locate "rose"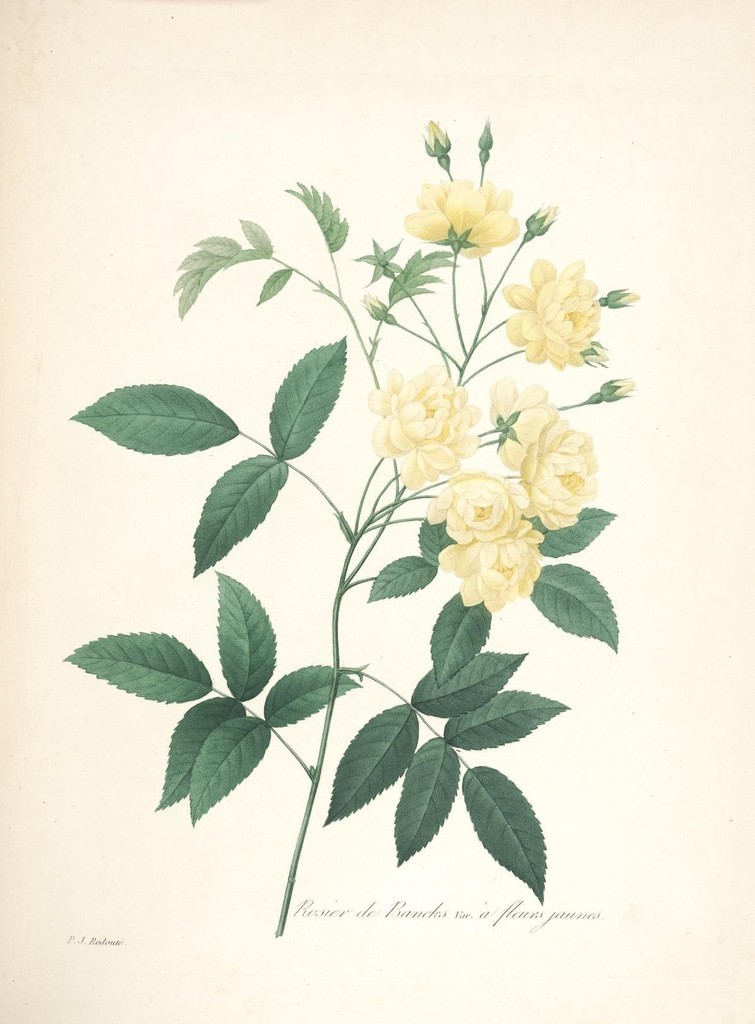
box=[518, 420, 600, 532]
